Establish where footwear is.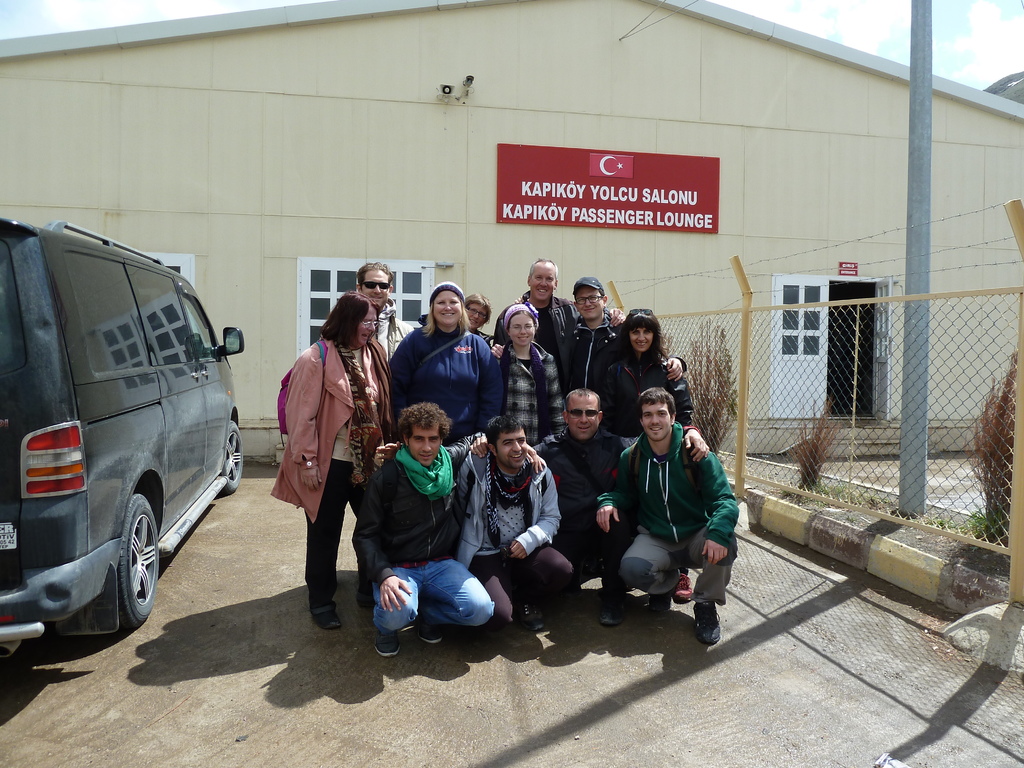
Established at region(519, 606, 543, 631).
